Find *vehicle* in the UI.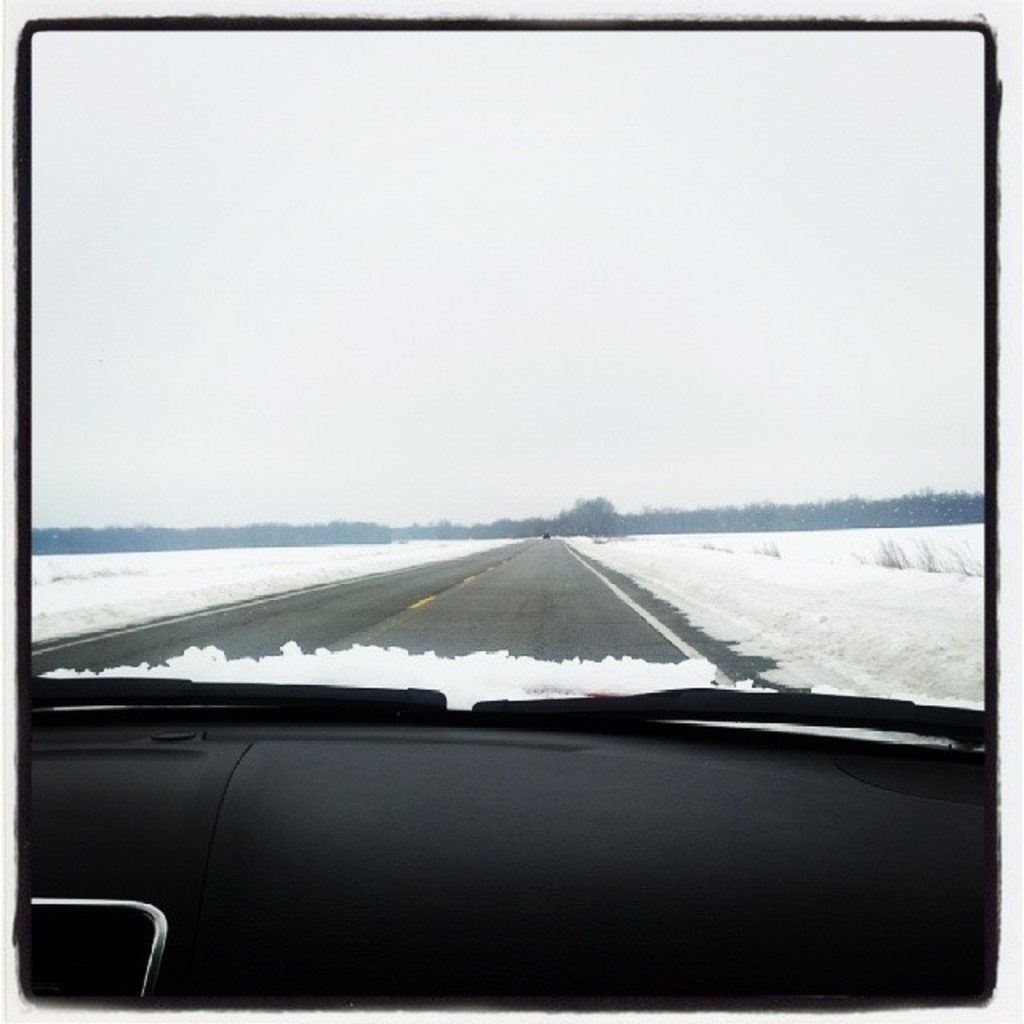
UI element at region(16, 43, 989, 1013).
